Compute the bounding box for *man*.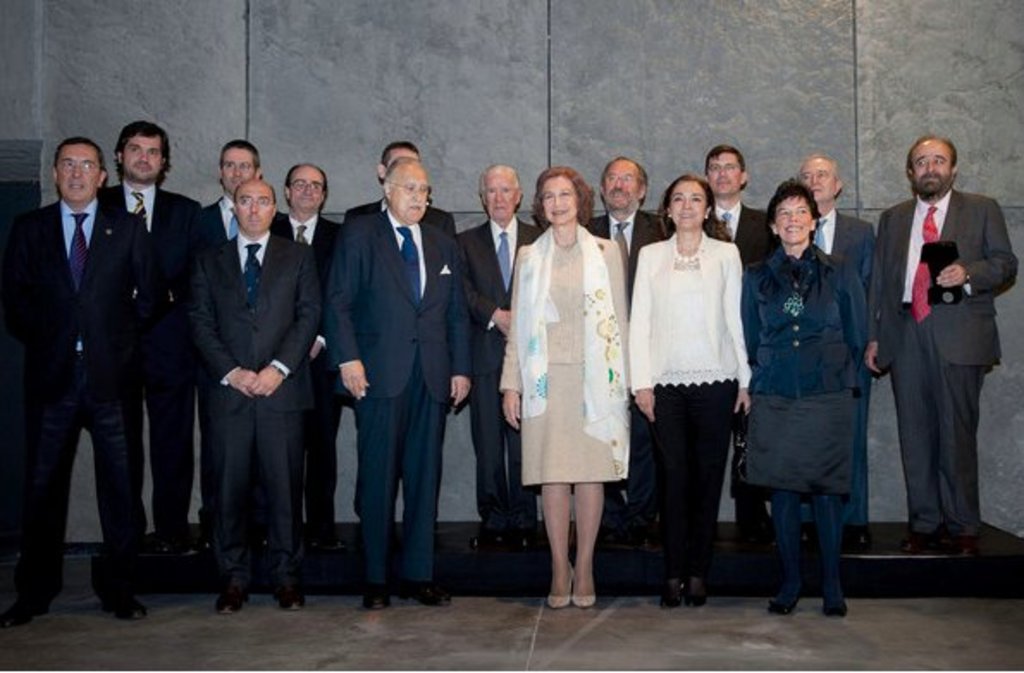
[96, 124, 207, 592].
